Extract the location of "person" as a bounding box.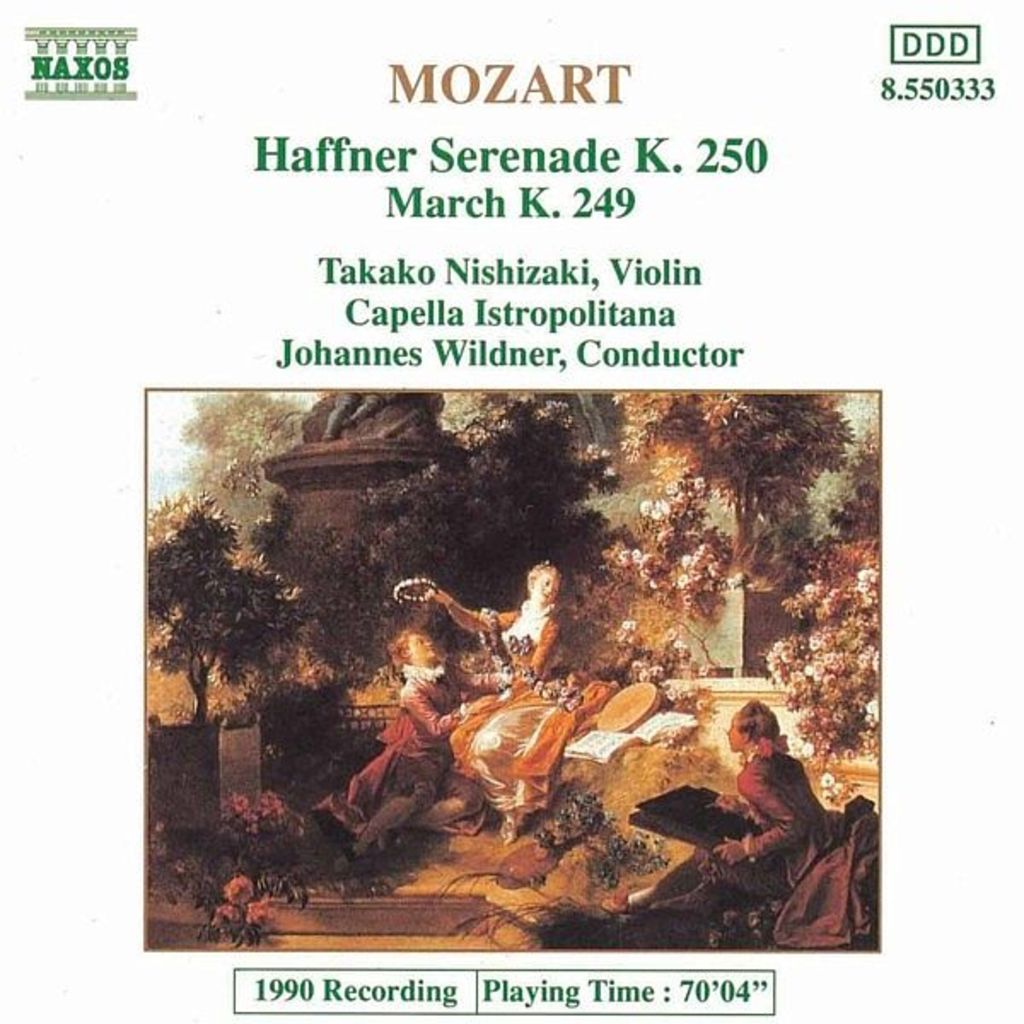
select_region(329, 626, 498, 855).
